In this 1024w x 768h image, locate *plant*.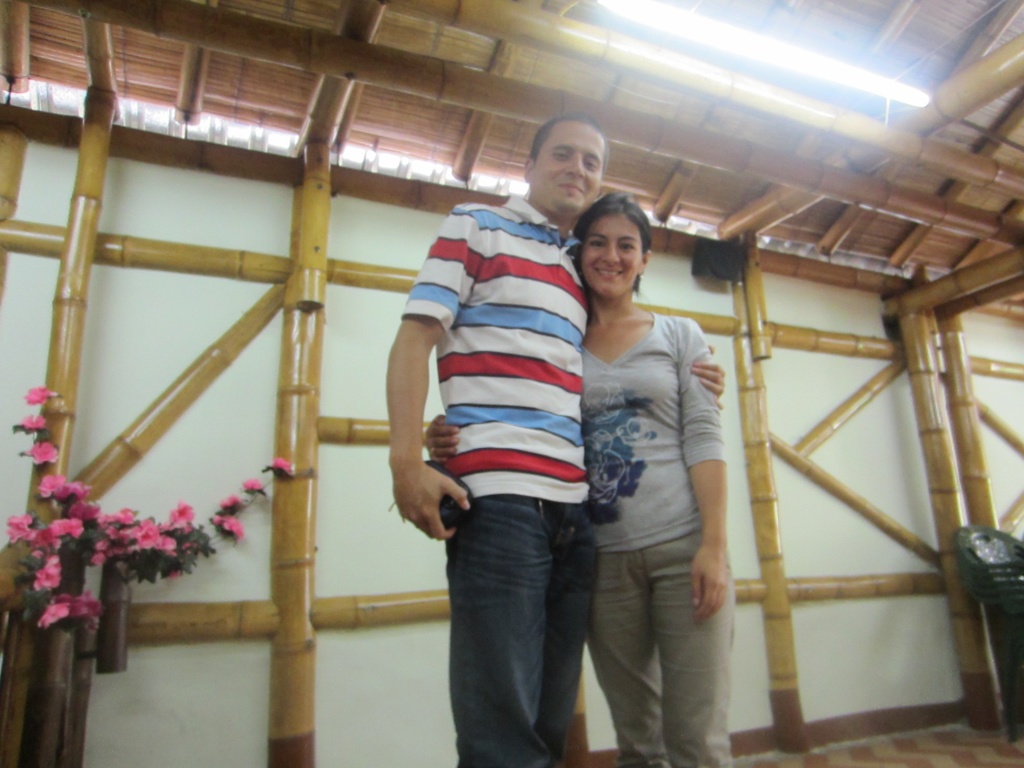
Bounding box: BBox(6, 386, 296, 624).
